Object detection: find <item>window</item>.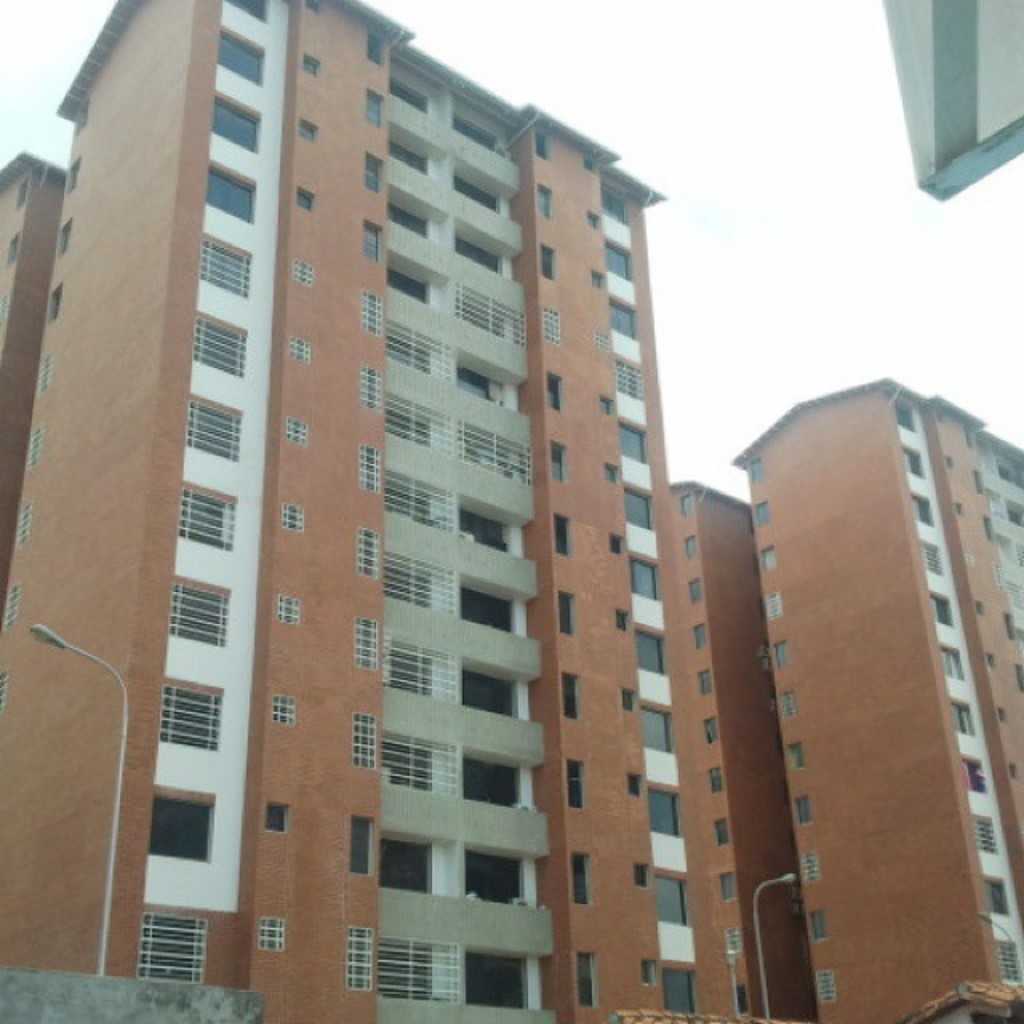
box(254, 915, 285, 955).
